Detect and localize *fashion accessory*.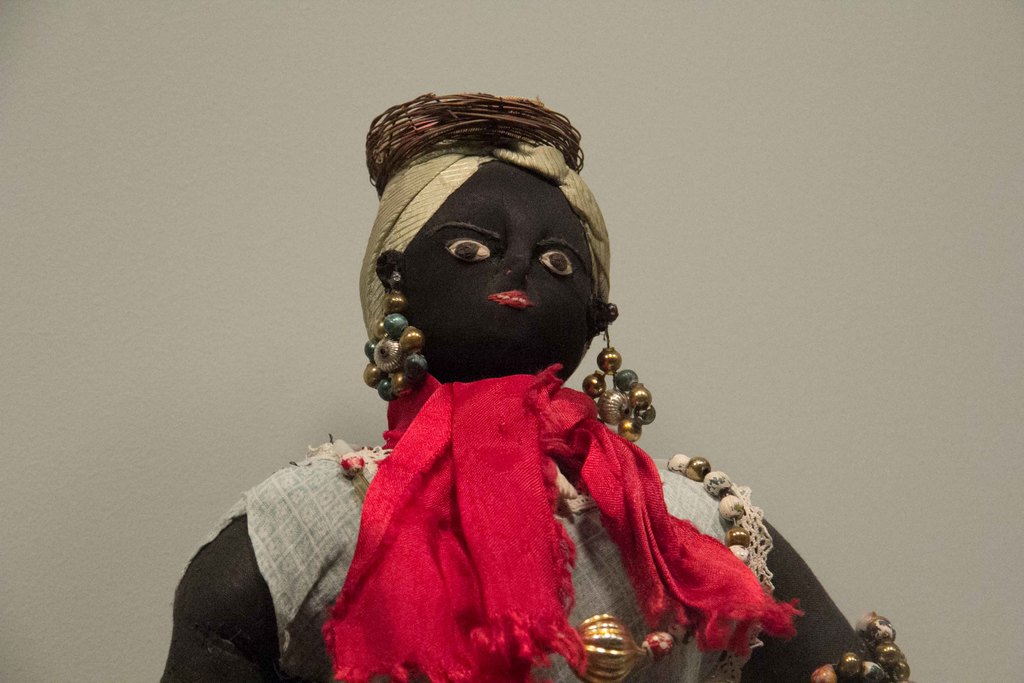
Localized at {"x1": 337, "y1": 436, "x2": 754, "y2": 682}.
